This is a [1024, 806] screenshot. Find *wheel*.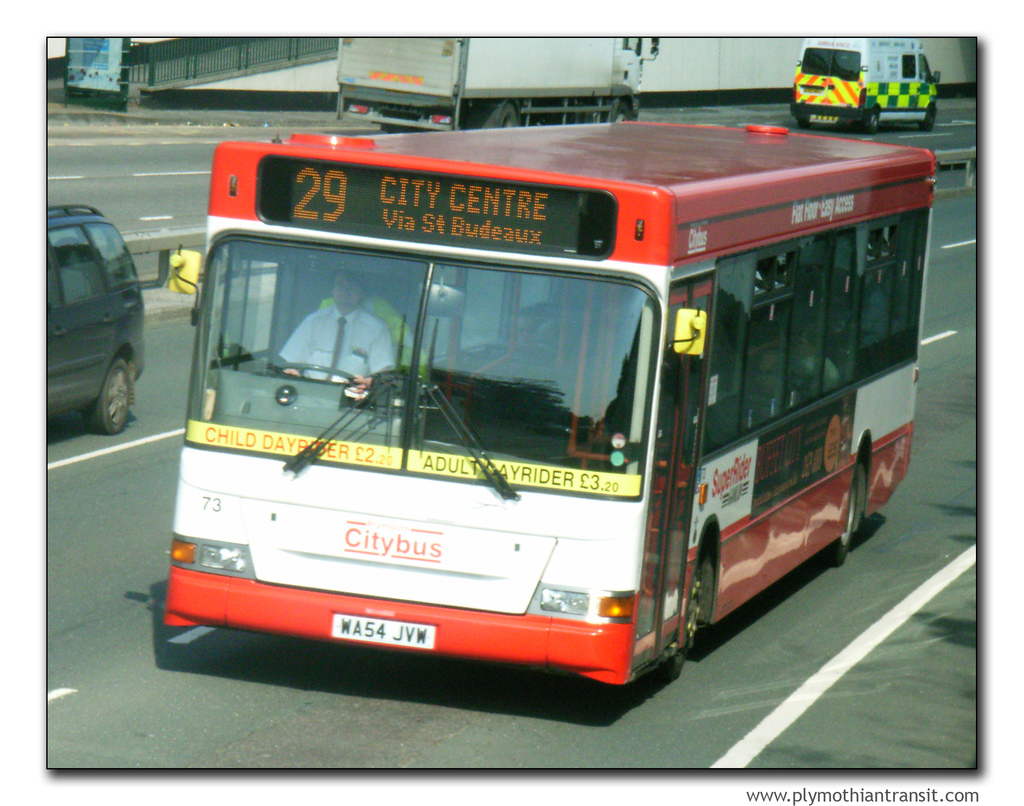
Bounding box: locate(614, 103, 632, 124).
